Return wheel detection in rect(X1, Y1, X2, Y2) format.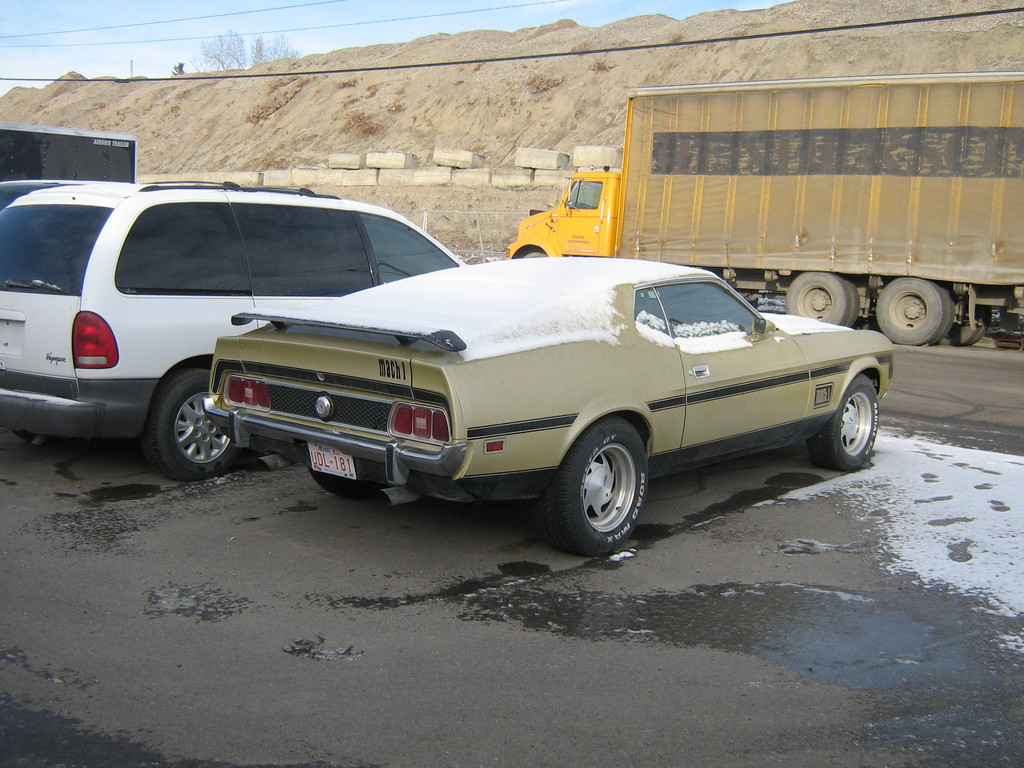
rect(536, 412, 650, 559).
